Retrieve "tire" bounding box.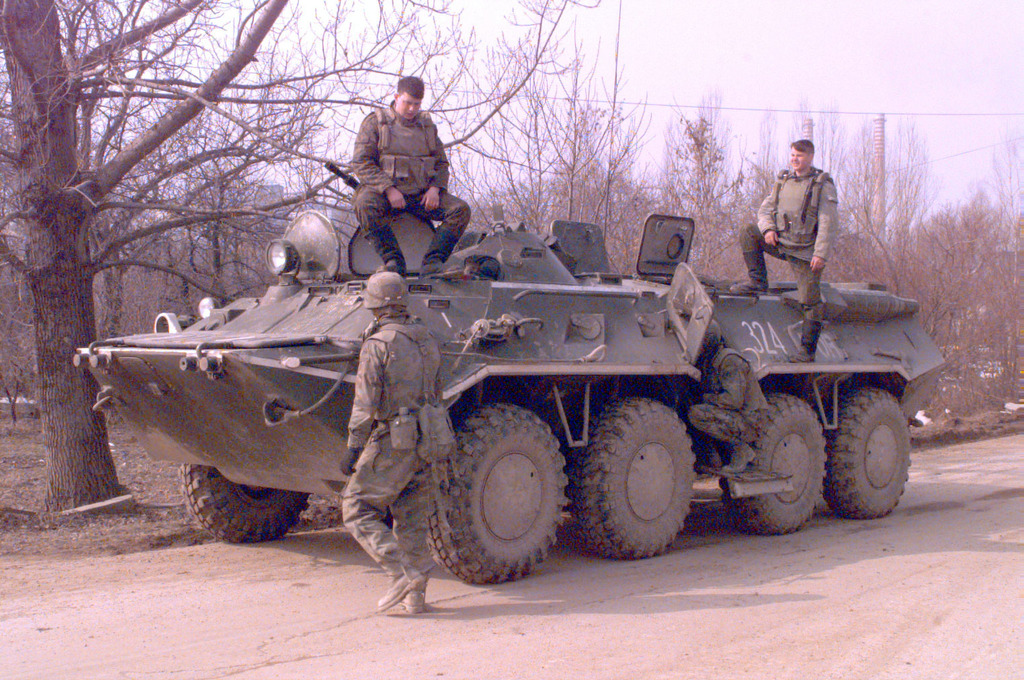
Bounding box: [x1=826, y1=390, x2=910, y2=521].
